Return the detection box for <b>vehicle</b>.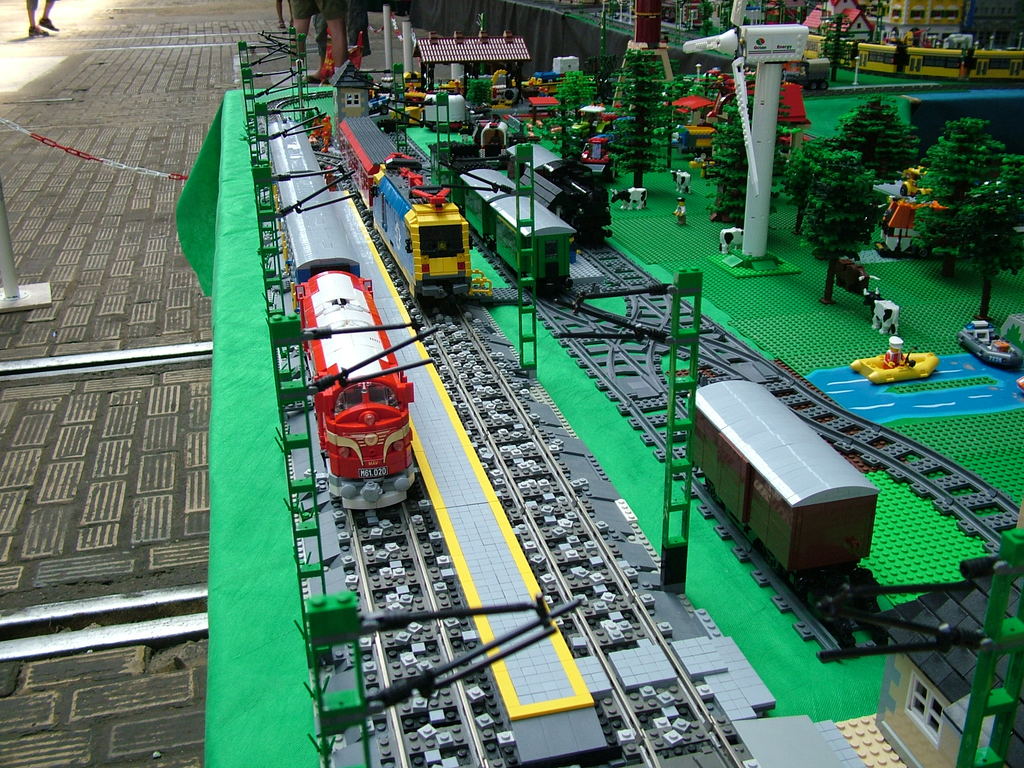
685/374/883/605.
